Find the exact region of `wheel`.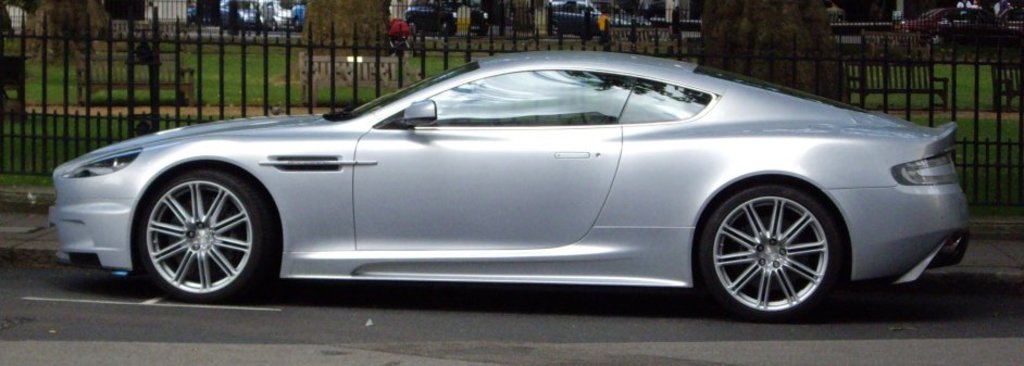
Exact region: {"x1": 138, "y1": 162, "x2": 263, "y2": 300}.
